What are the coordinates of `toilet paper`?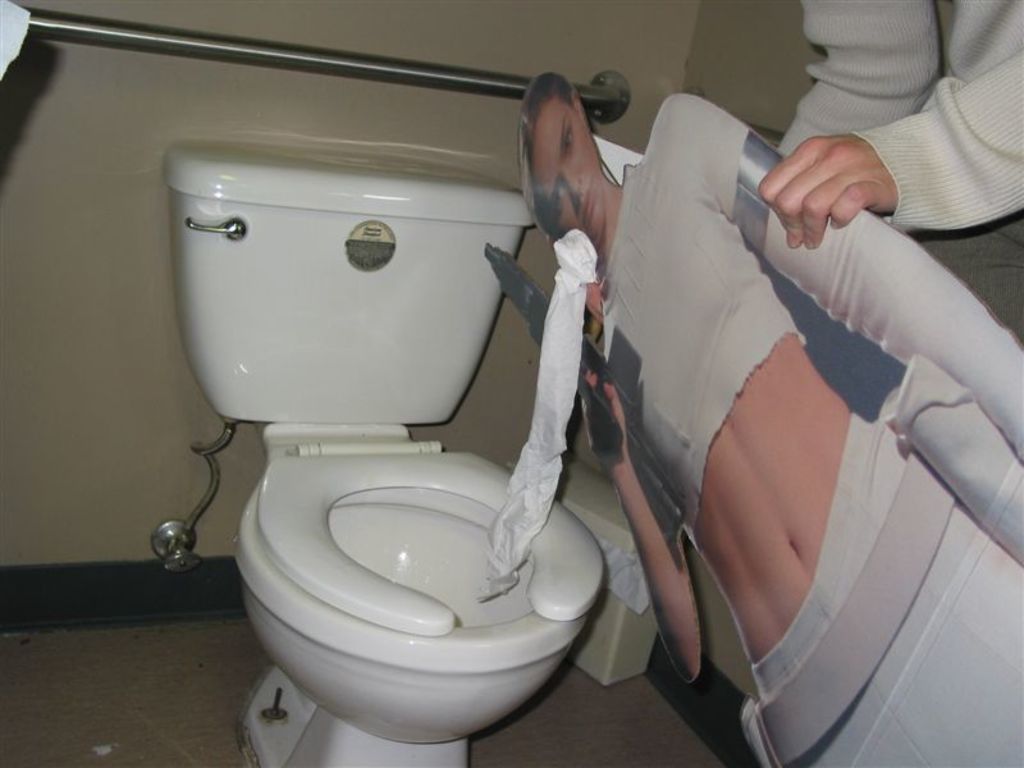
left=0, top=0, right=32, bottom=83.
